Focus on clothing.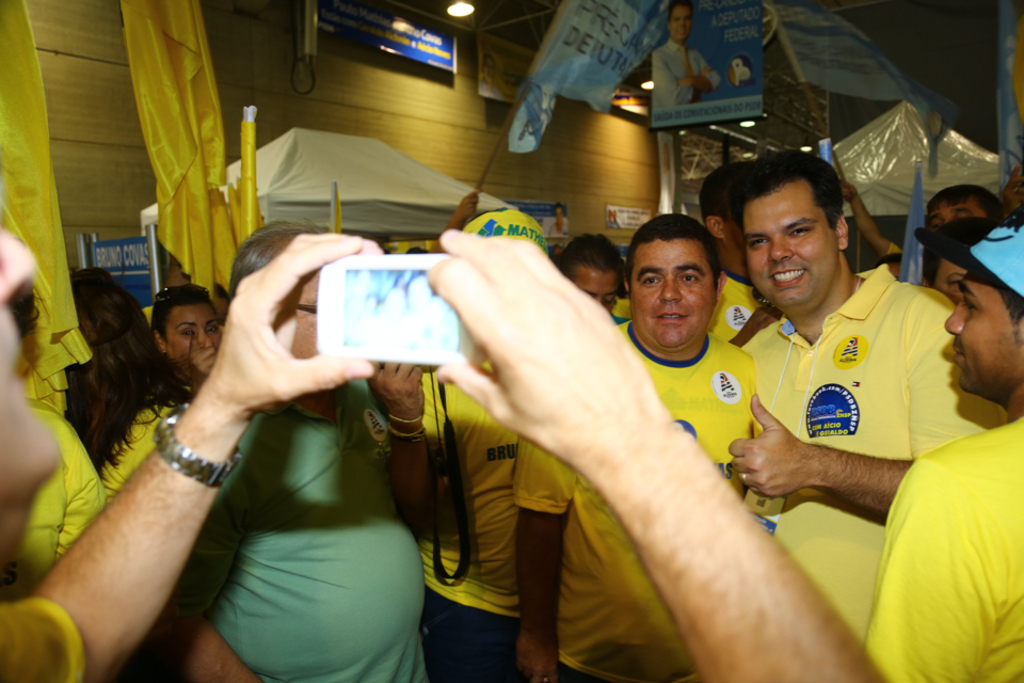
Focused at bbox=(715, 235, 978, 572).
